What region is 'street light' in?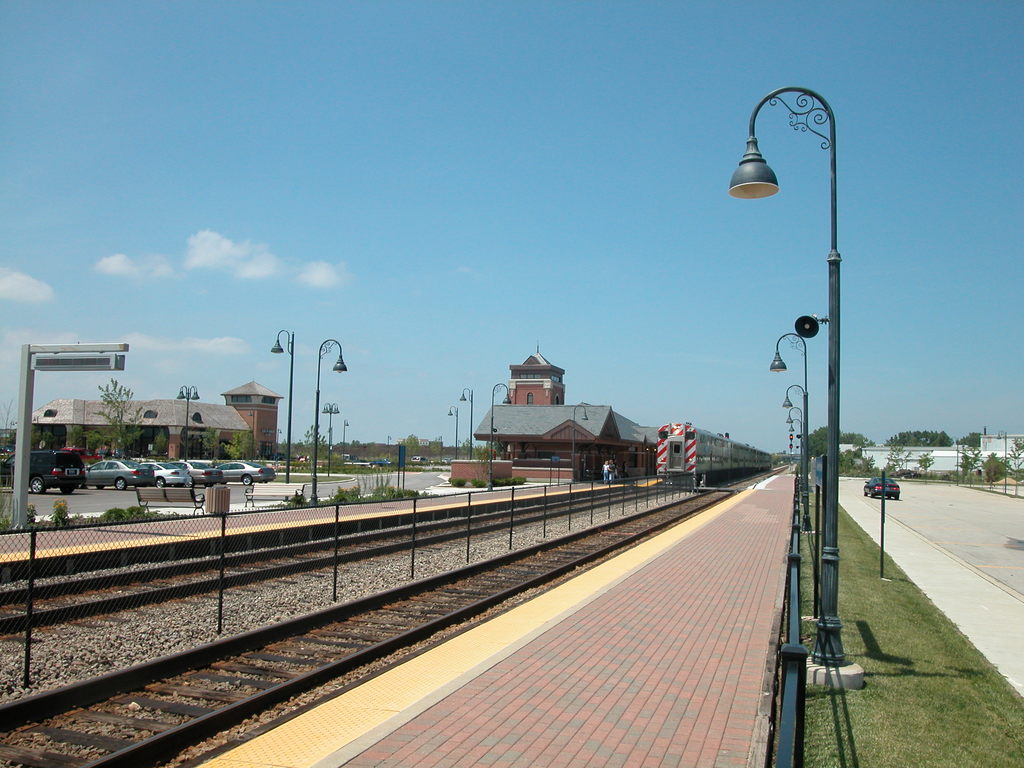
bbox=[769, 331, 808, 532].
